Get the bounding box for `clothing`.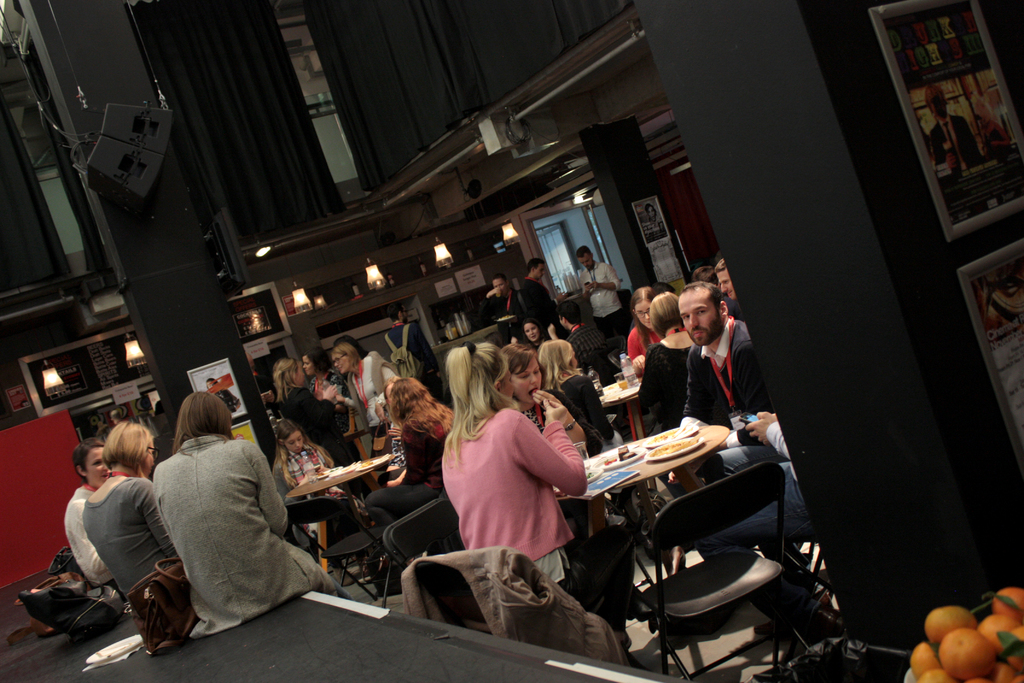
[x1=132, y1=402, x2=309, y2=656].
